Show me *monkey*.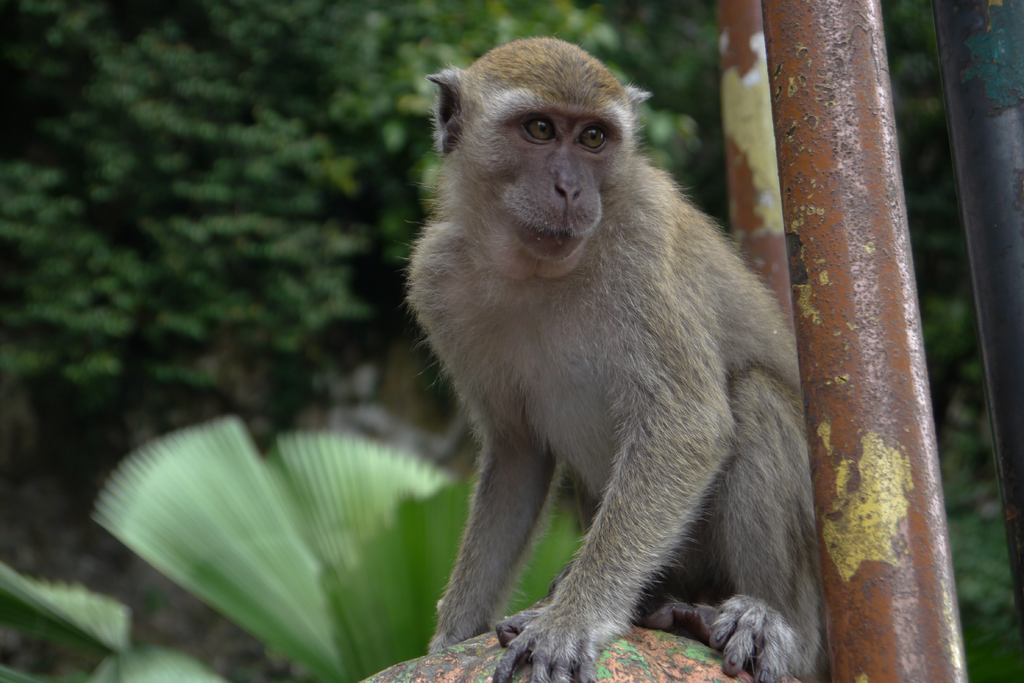
*monkey* is here: 373 42 832 662.
